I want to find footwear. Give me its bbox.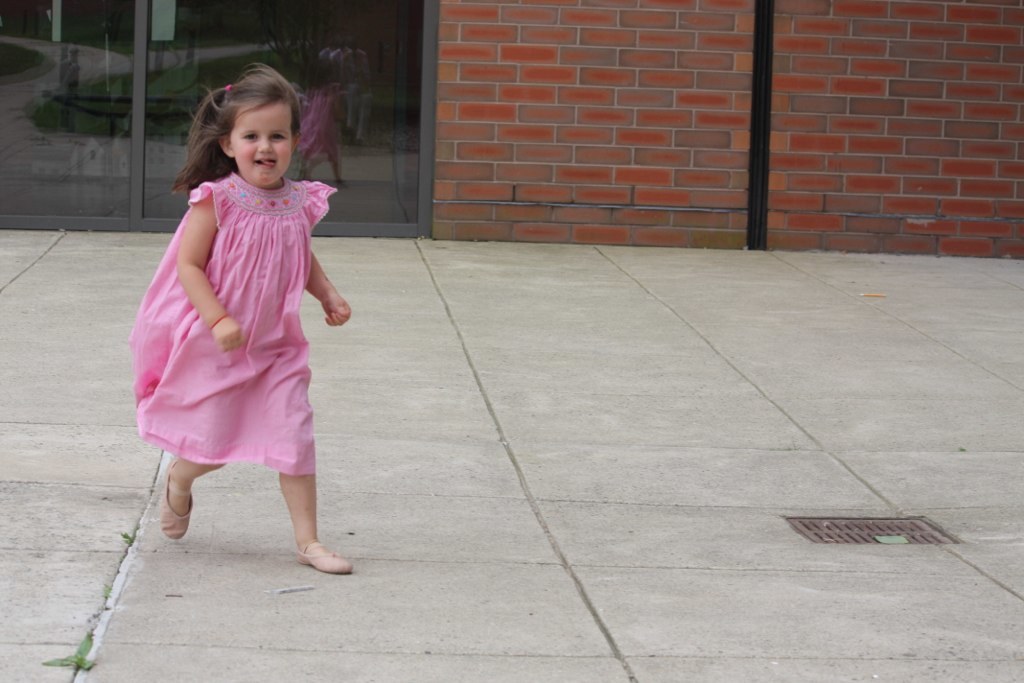
bbox=[296, 552, 351, 571].
